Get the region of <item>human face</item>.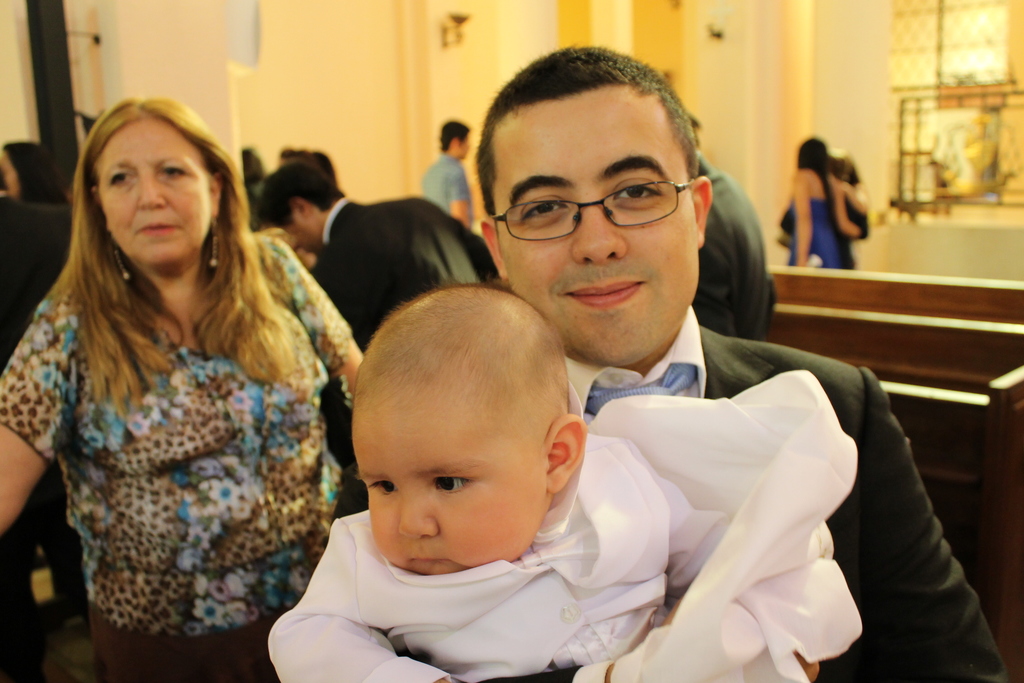
BBox(98, 105, 211, 265).
